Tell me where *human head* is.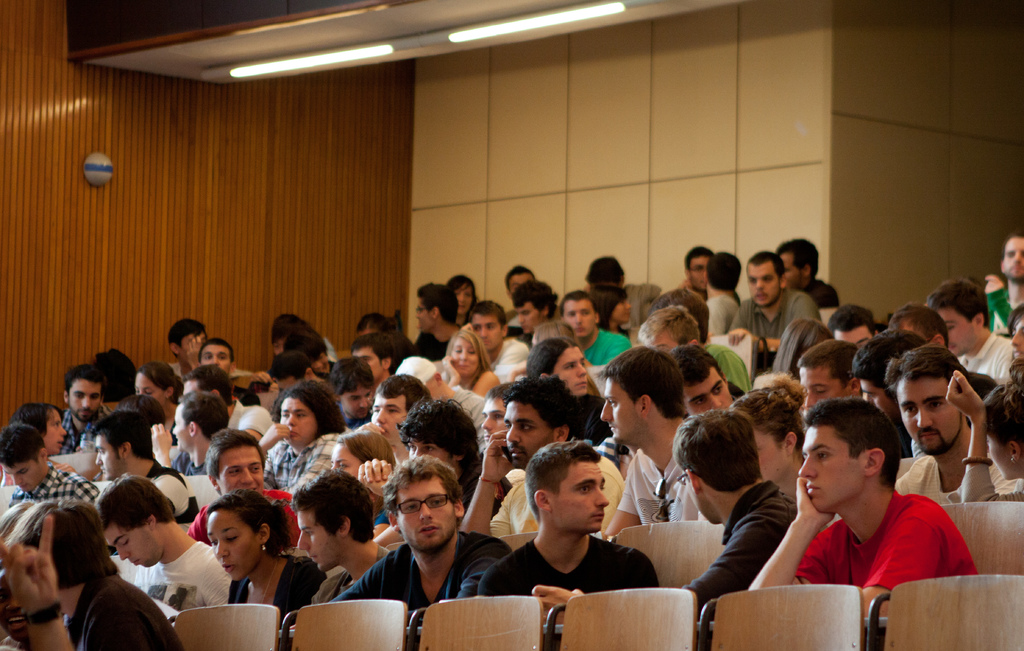
*human head* is at {"x1": 893, "y1": 348, "x2": 967, "y2": 459}.
